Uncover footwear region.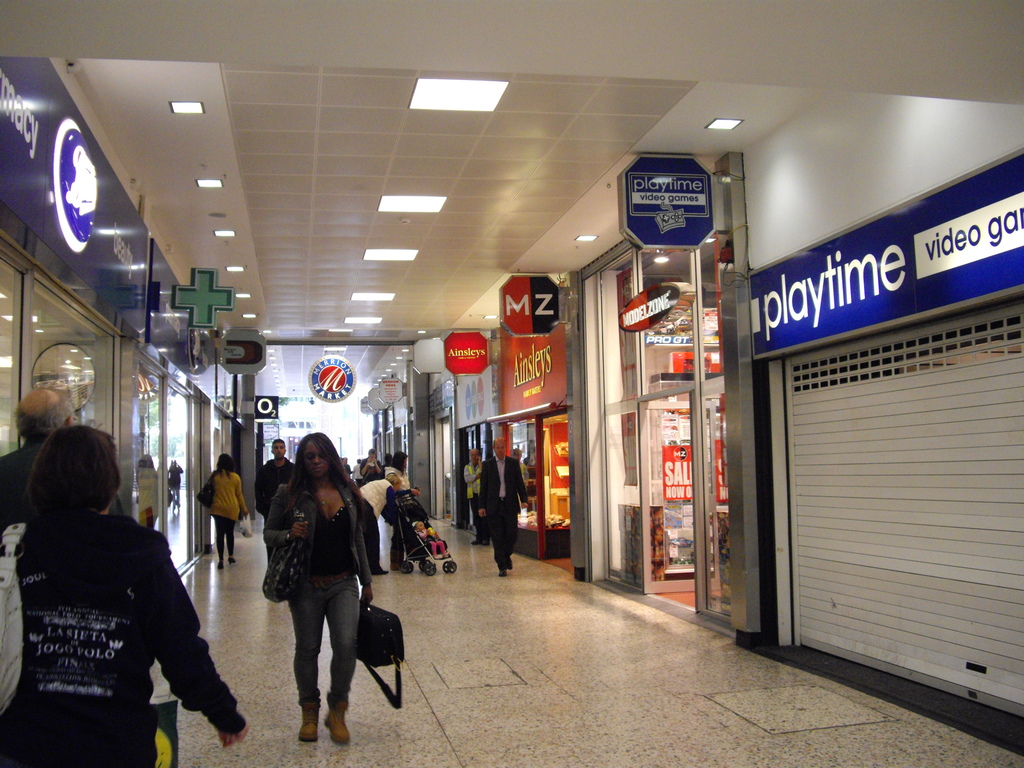
Uncovered: region(475, 541, 488, 543).
